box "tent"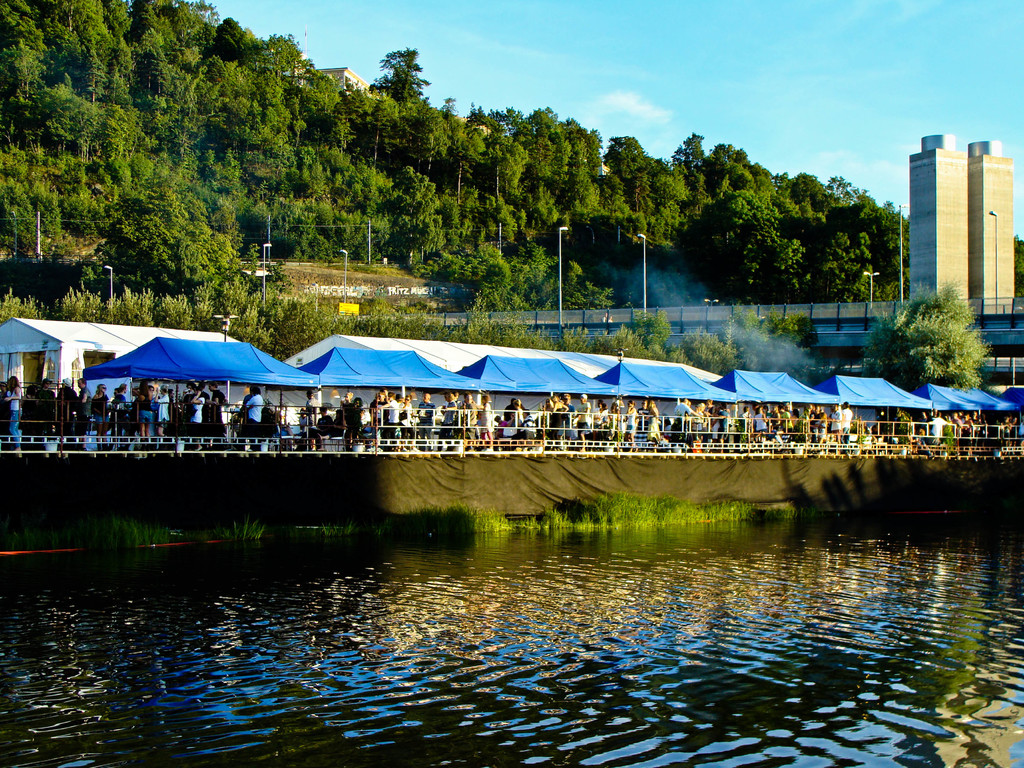
box(281, 332, 717, 379)
